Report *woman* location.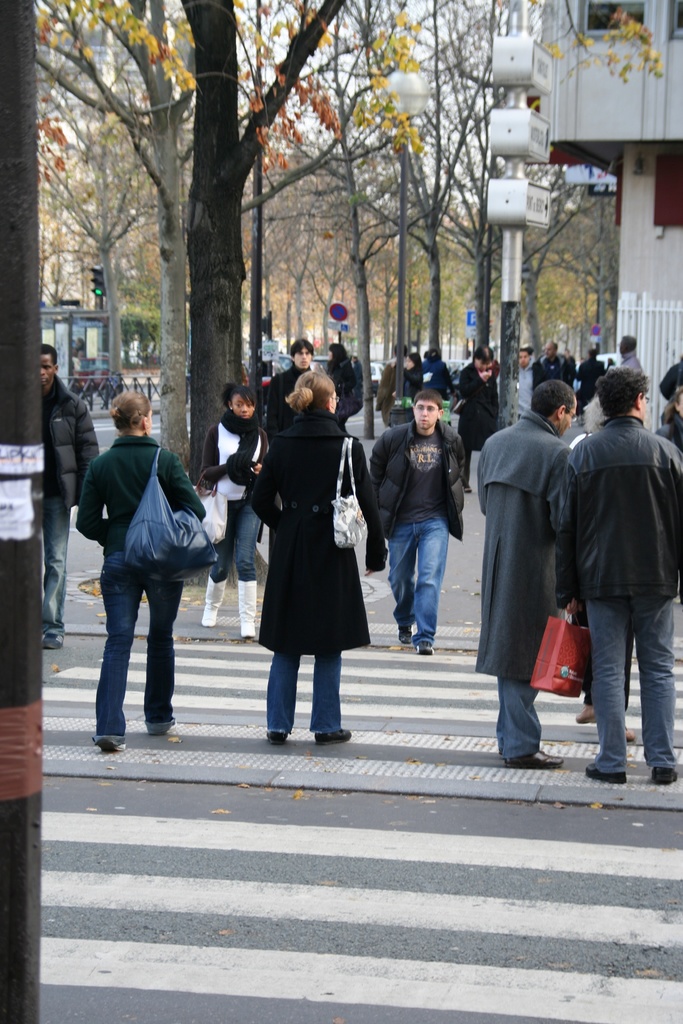
Report: region(195, 376, 278, 648).
